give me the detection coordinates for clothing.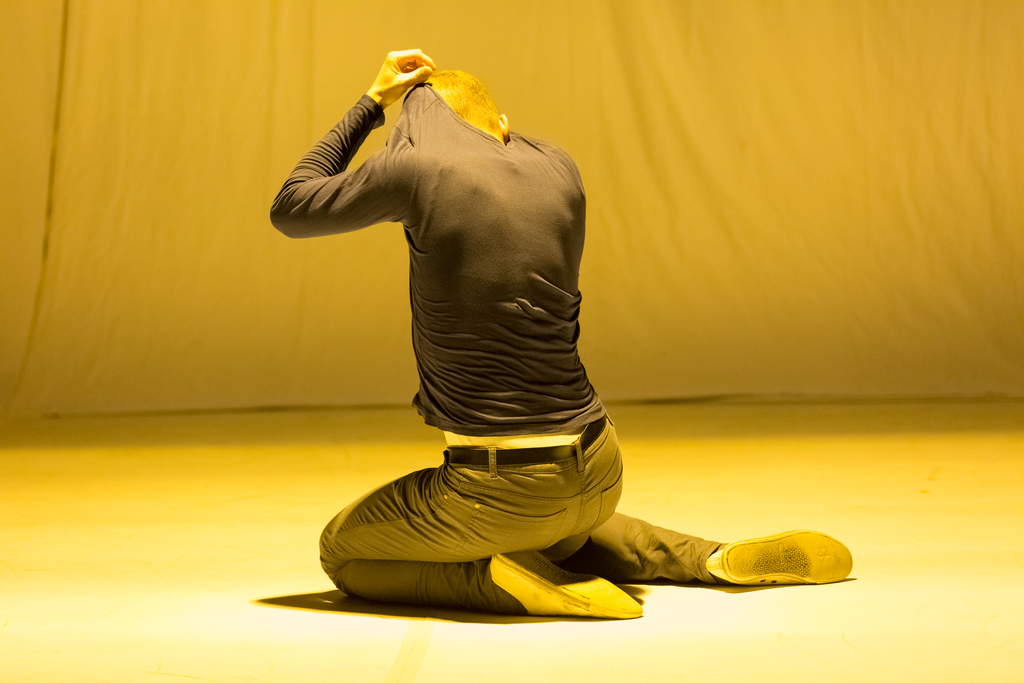
[left=283, top=52, right=643, bottom=566].
